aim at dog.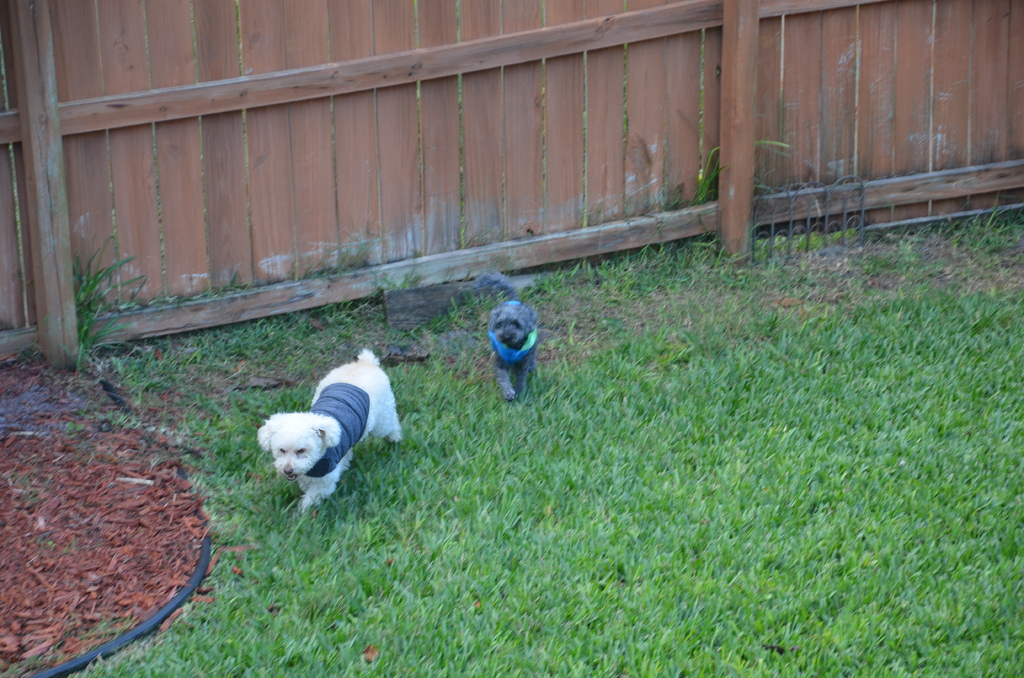
Aimed at <bbox>492, 302, 536, 399</bbox>.
